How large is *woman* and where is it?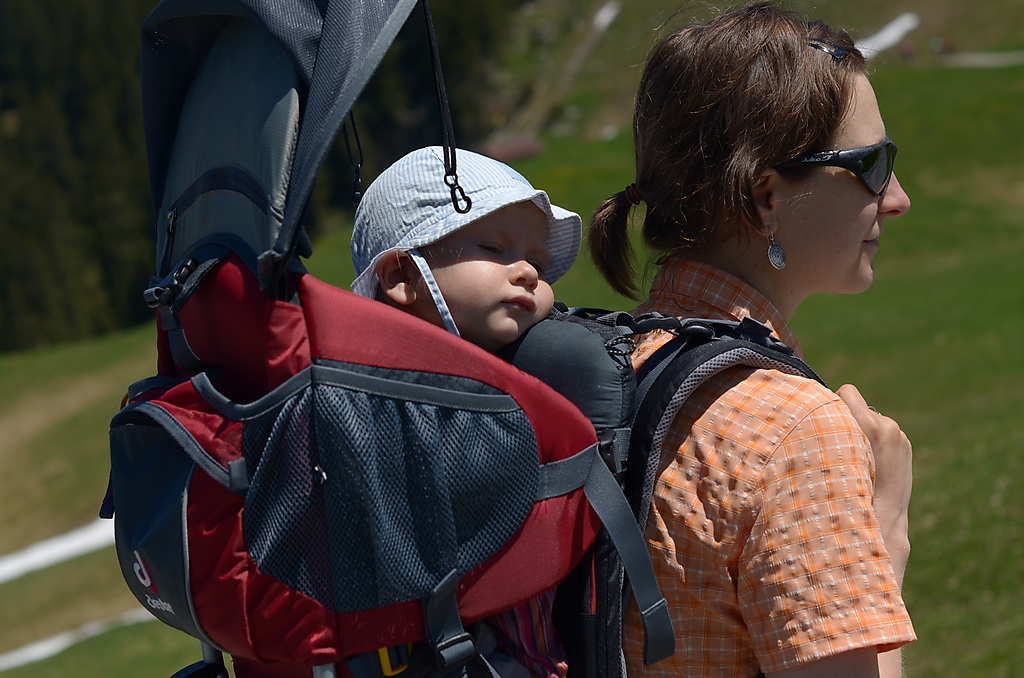
Bounding box: 550 11 956 671.
